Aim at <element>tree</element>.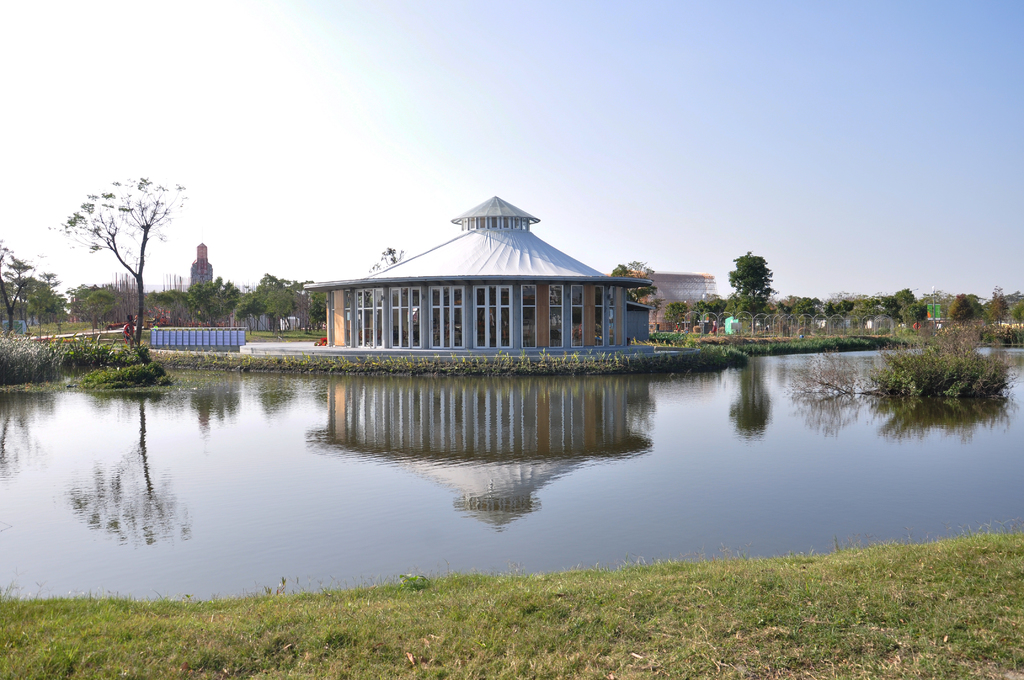
Aimed at bbox(790, 297, 816, 320).
